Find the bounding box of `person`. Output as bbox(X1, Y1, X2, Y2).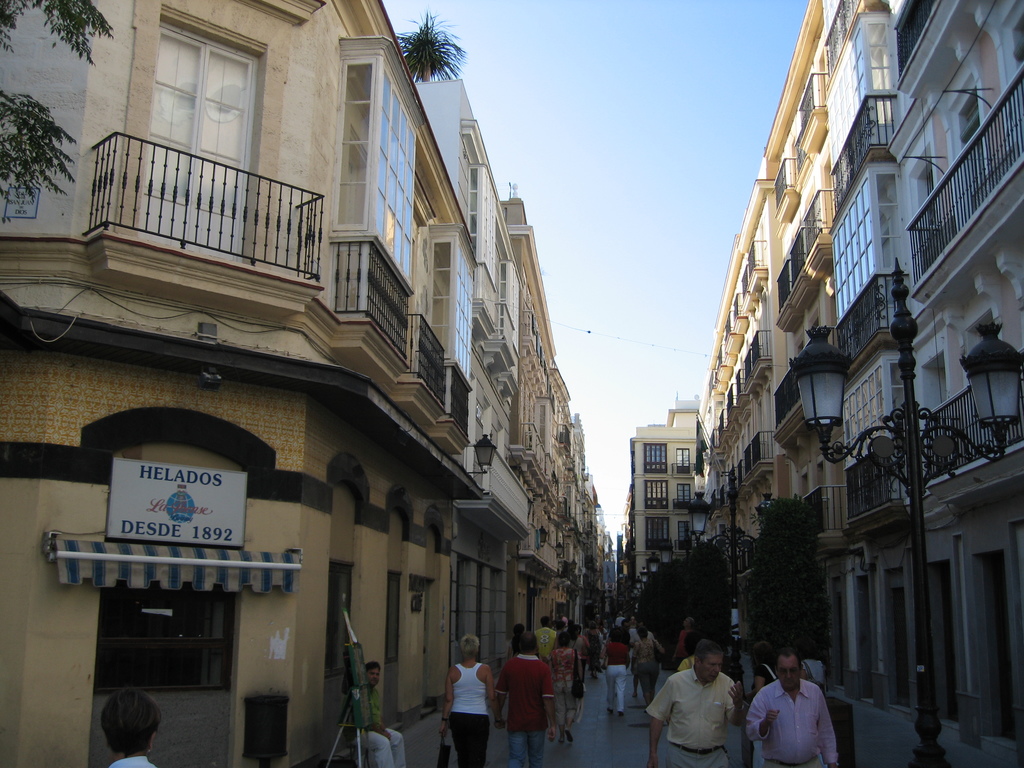
bbox(344, 666, 401, 767).
